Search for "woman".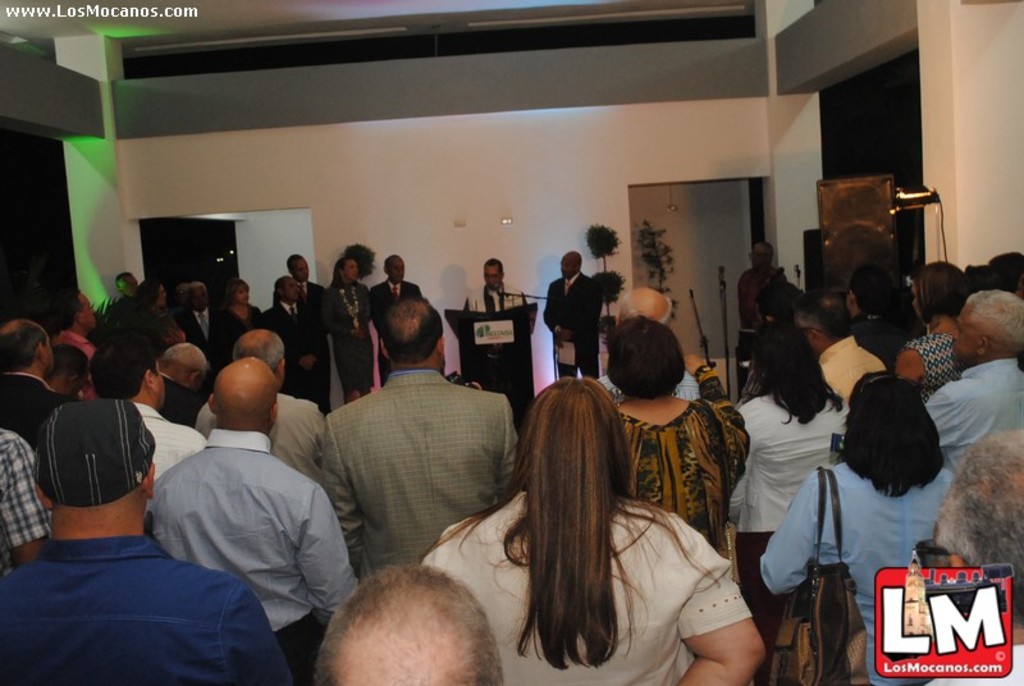
Found at bbox(462, 343, 742, 685).
